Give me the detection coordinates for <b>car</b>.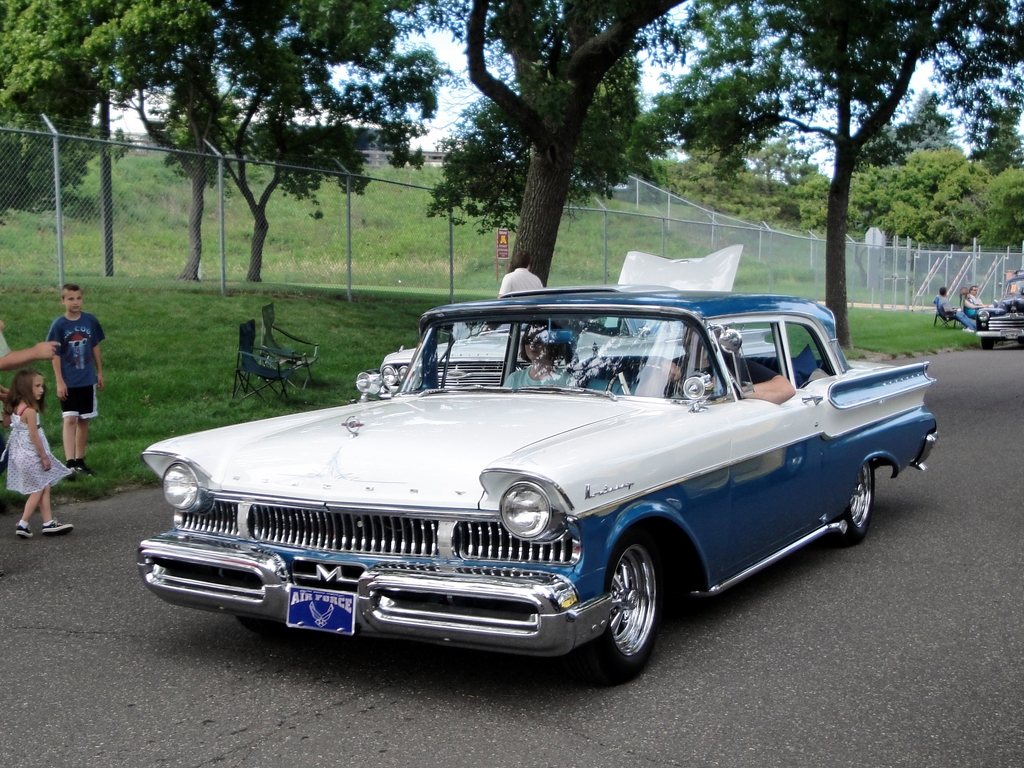
bbox=(354, 322, 777, 409).
